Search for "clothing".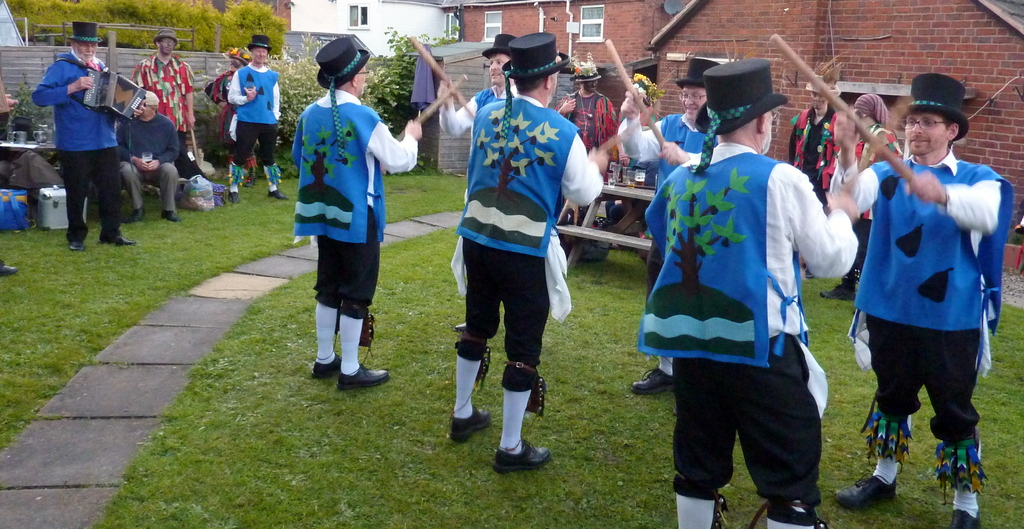
Found at x1=554 y1=93 x2=619 y2=161.
